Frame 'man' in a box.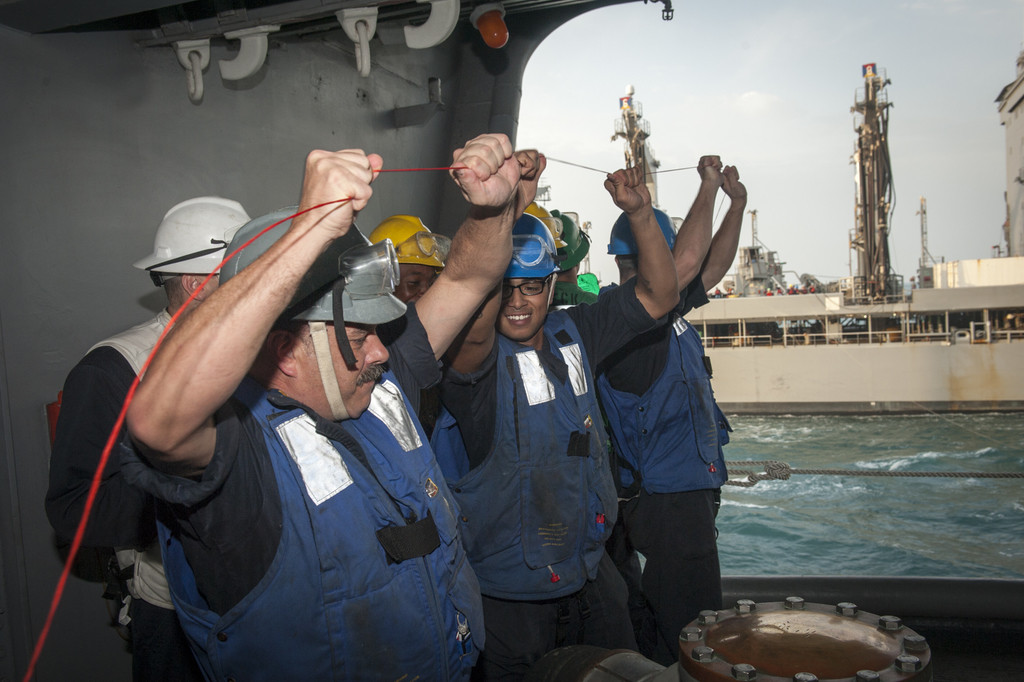
bbox=(508, 144, 605, 307).
